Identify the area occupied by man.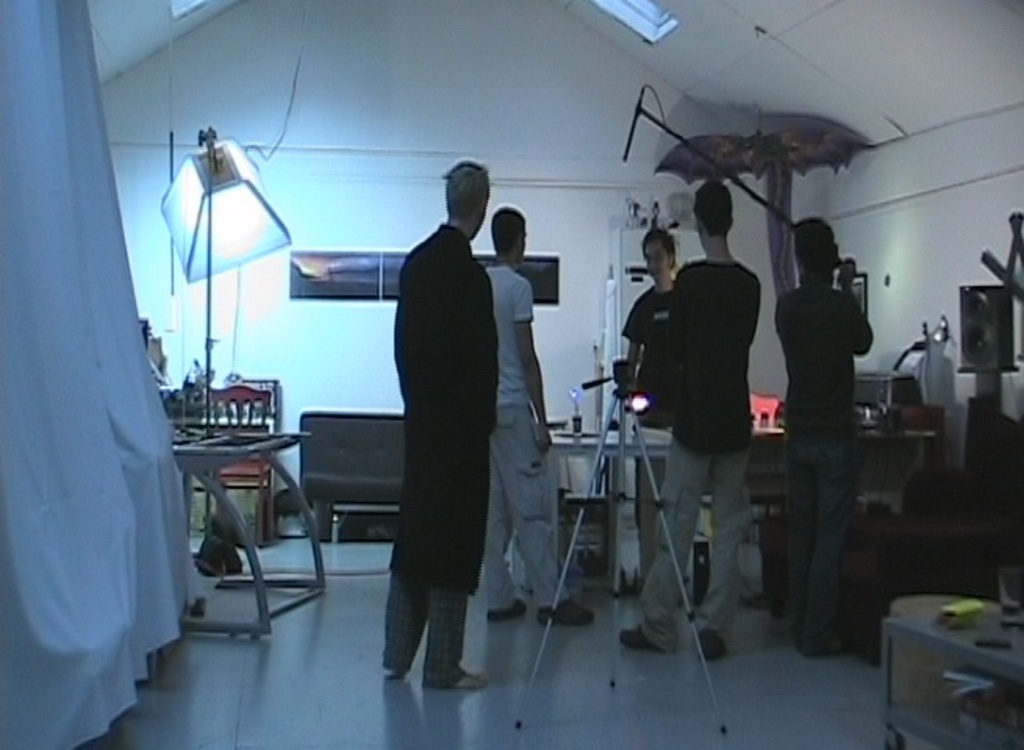
Area: BBox(621, 227, 682, 578).
